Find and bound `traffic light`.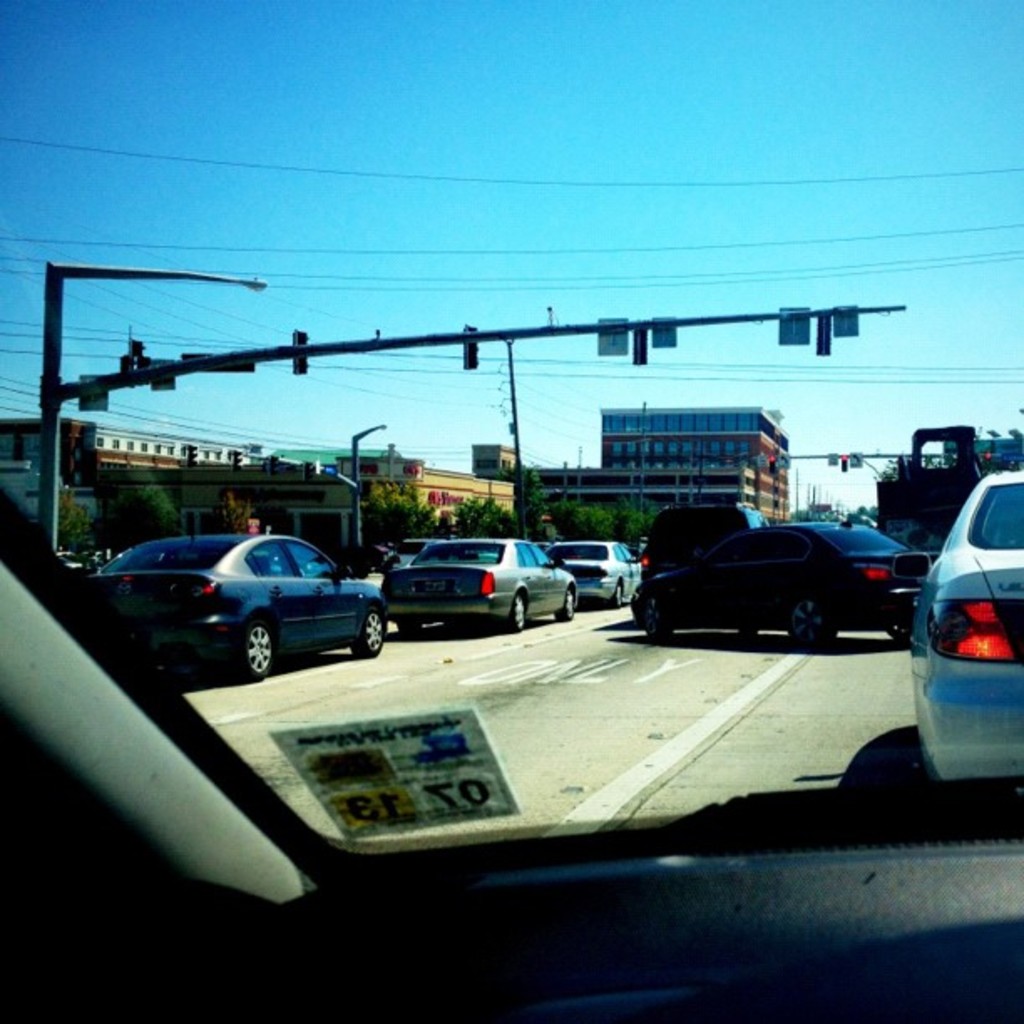
Bound: [463, 323, 479, 368].
